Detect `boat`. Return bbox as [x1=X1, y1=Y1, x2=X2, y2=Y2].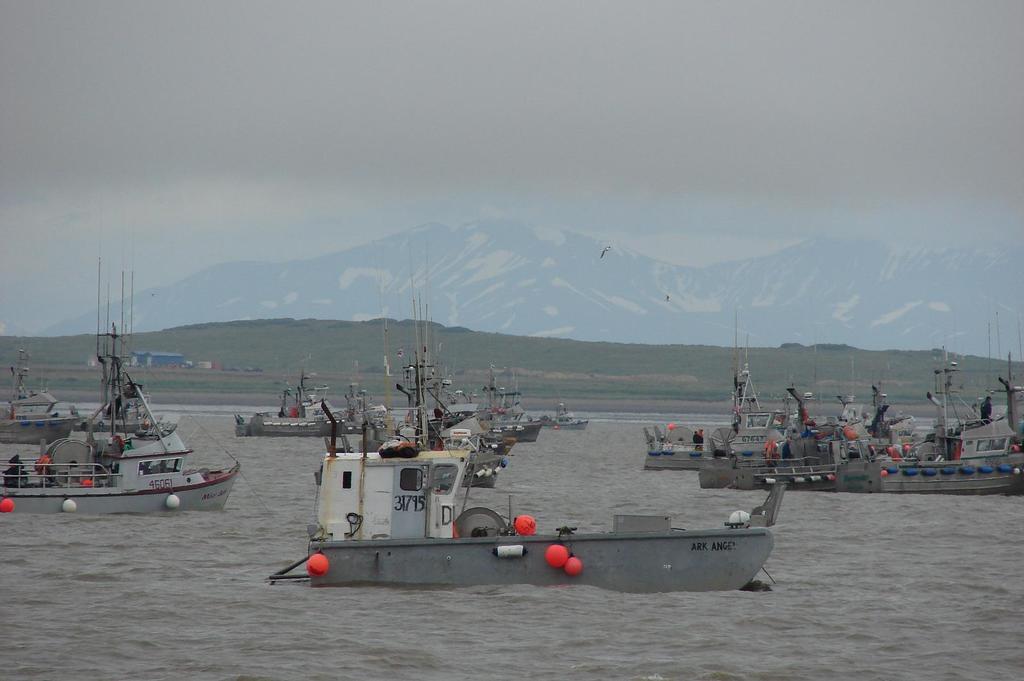
[x1=15, y1=253, x2=229, y2=535].
